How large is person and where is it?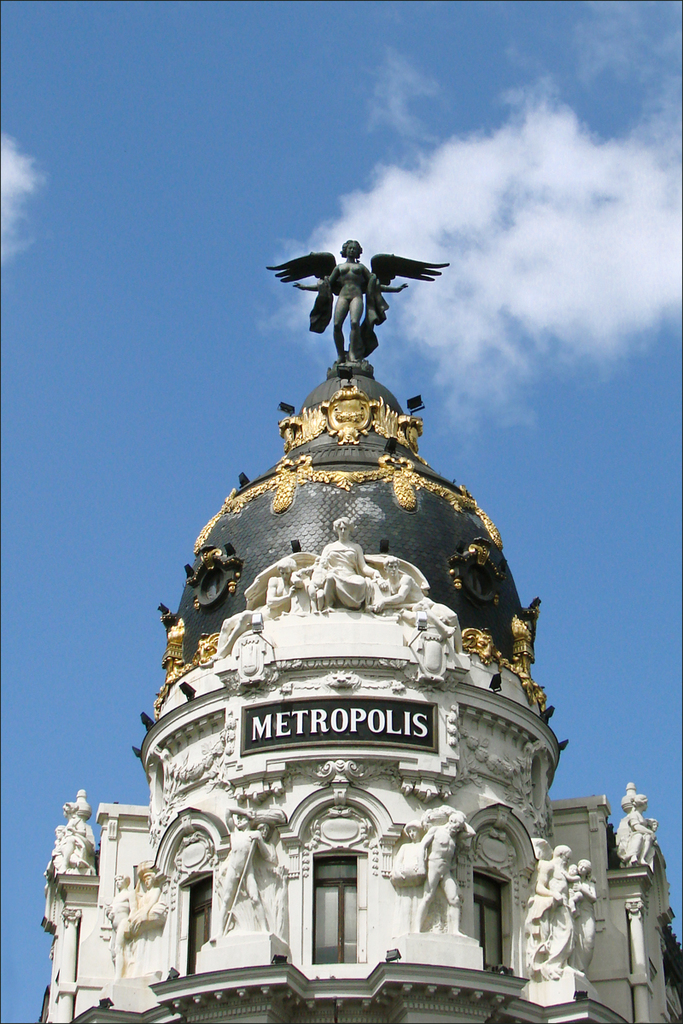
Bounding box: [645,817,663,864].
